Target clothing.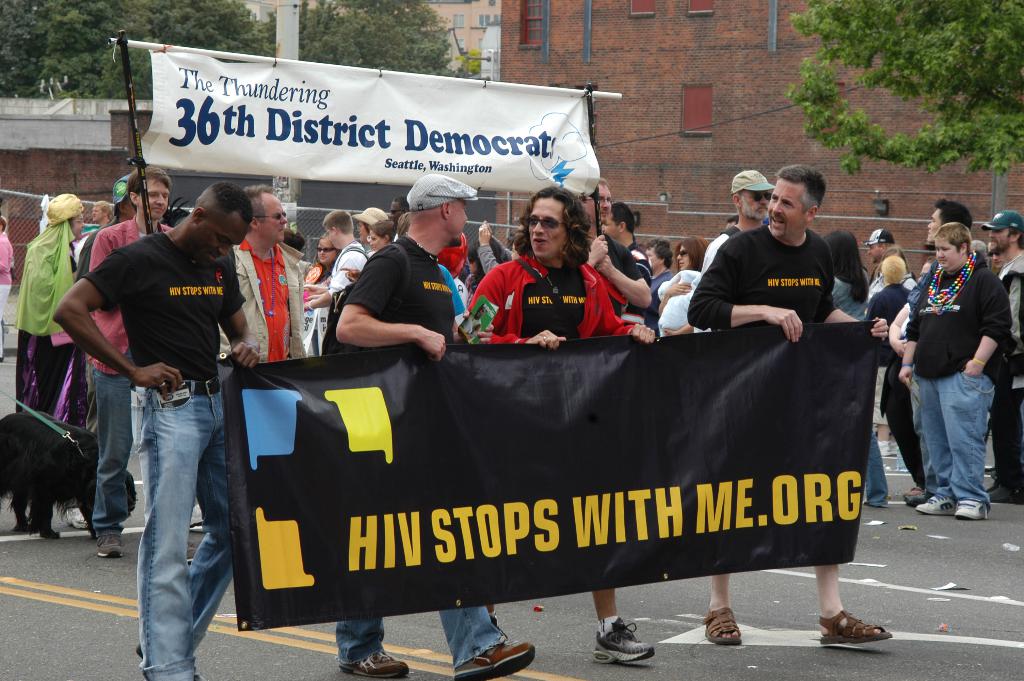
Target region: box=[476, 218, 630, 354].
